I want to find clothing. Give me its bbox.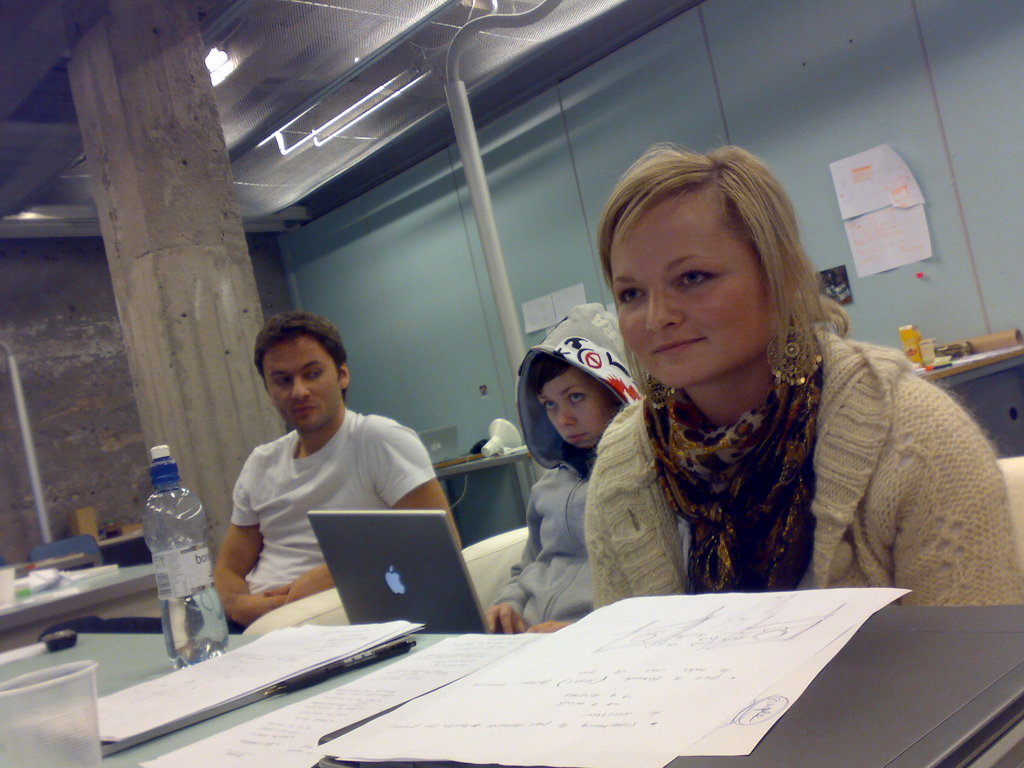
(x1=200, y1=388, x2=447, y2=596).
